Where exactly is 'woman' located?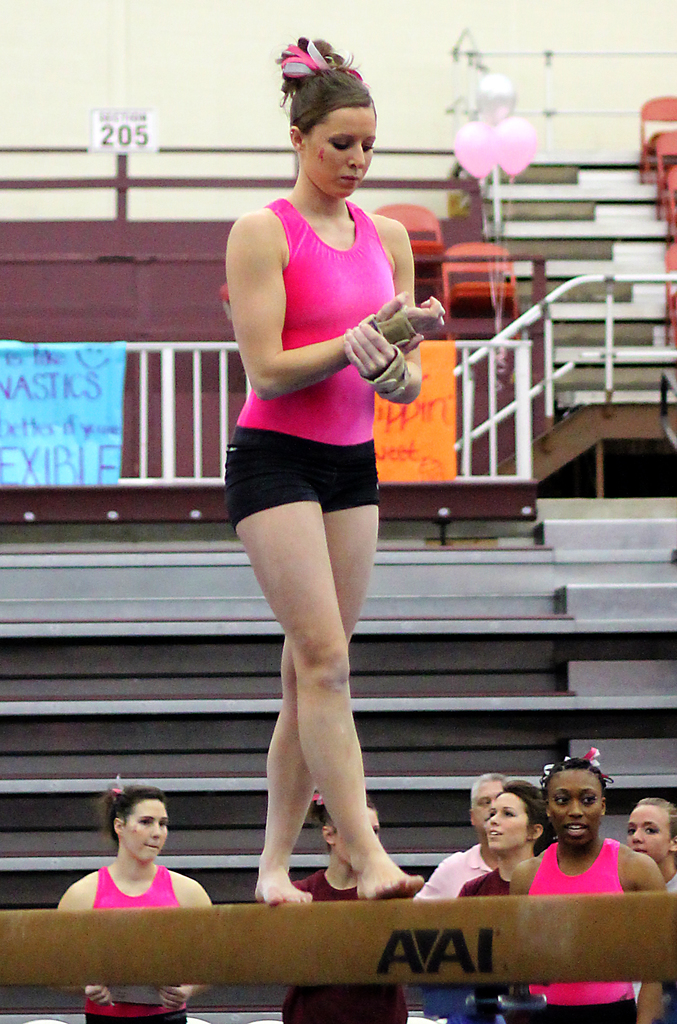
Its bounding box is x1=47 y1=781 x2=217 y2=1023.
